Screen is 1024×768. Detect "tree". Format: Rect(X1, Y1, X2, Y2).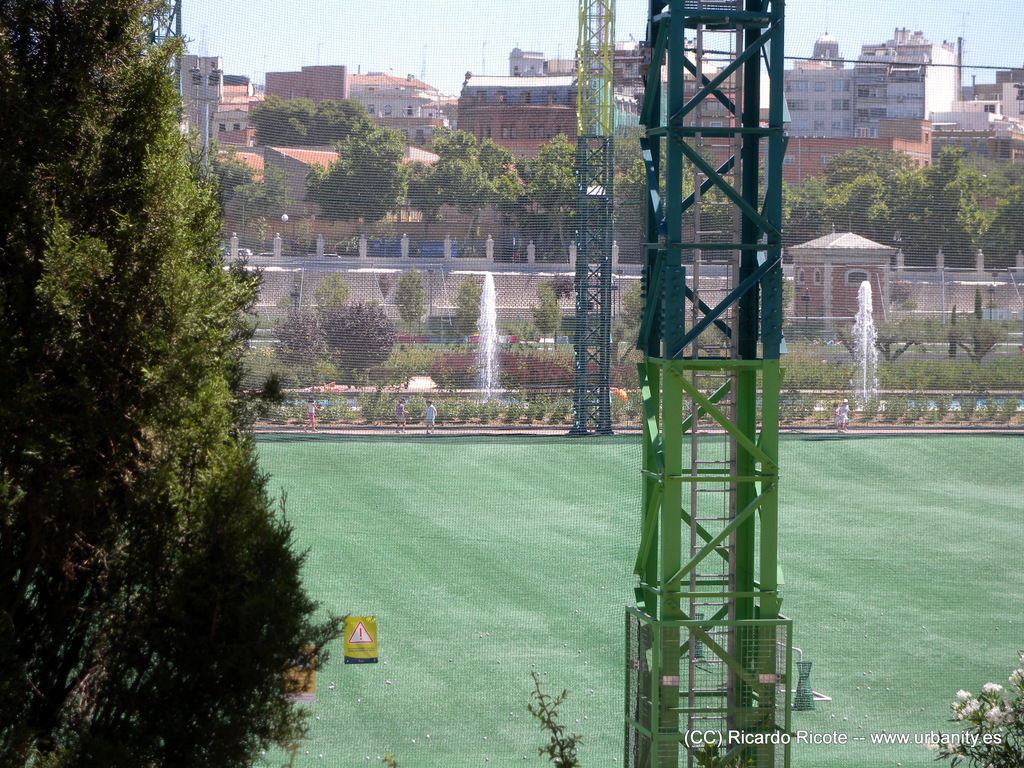
Rect(599, 152, 723, 268).
